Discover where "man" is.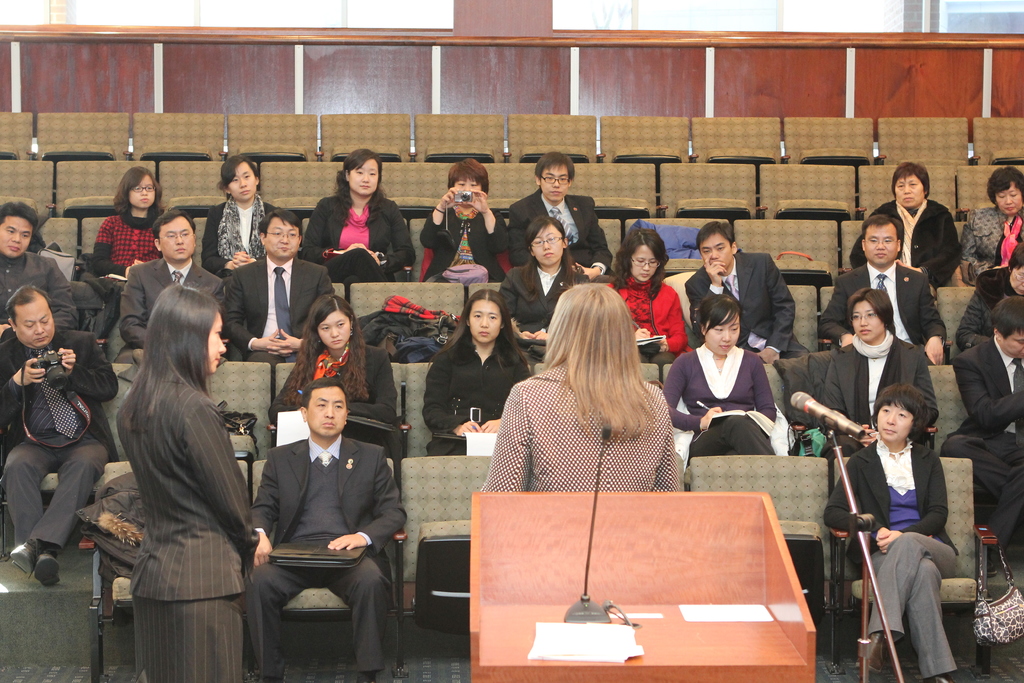
Discovered at x1=682 y1=219 x2=808 y2=362.
